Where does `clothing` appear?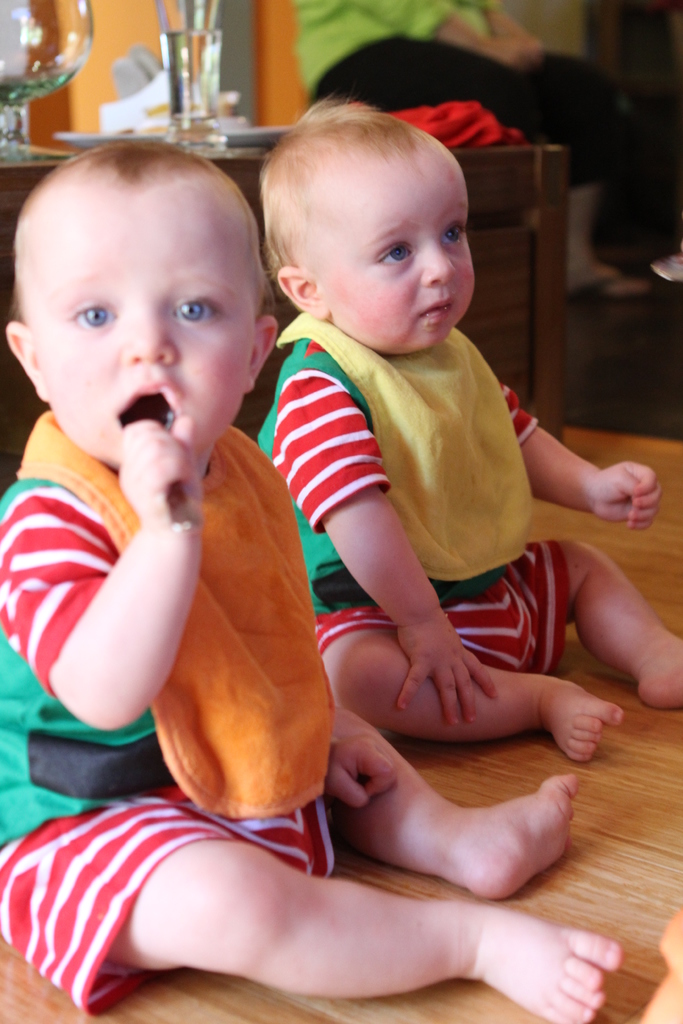
Appears at bbox(241, 305, 563, 683).
